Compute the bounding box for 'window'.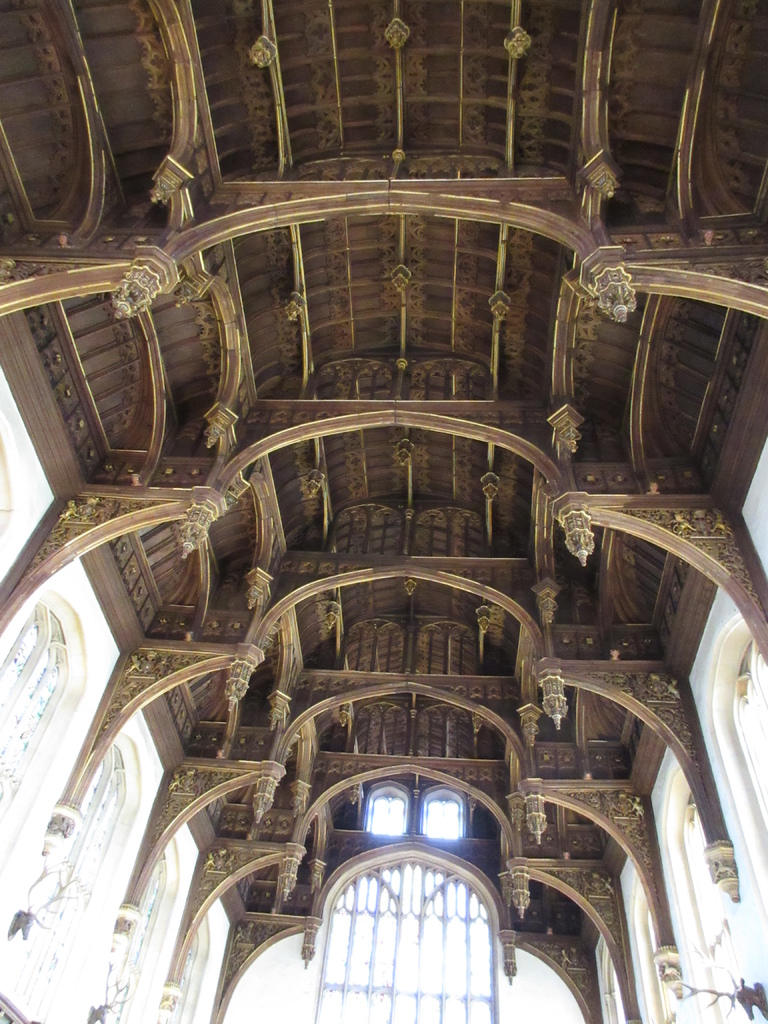
Rect(0, 586, 86, 879).
